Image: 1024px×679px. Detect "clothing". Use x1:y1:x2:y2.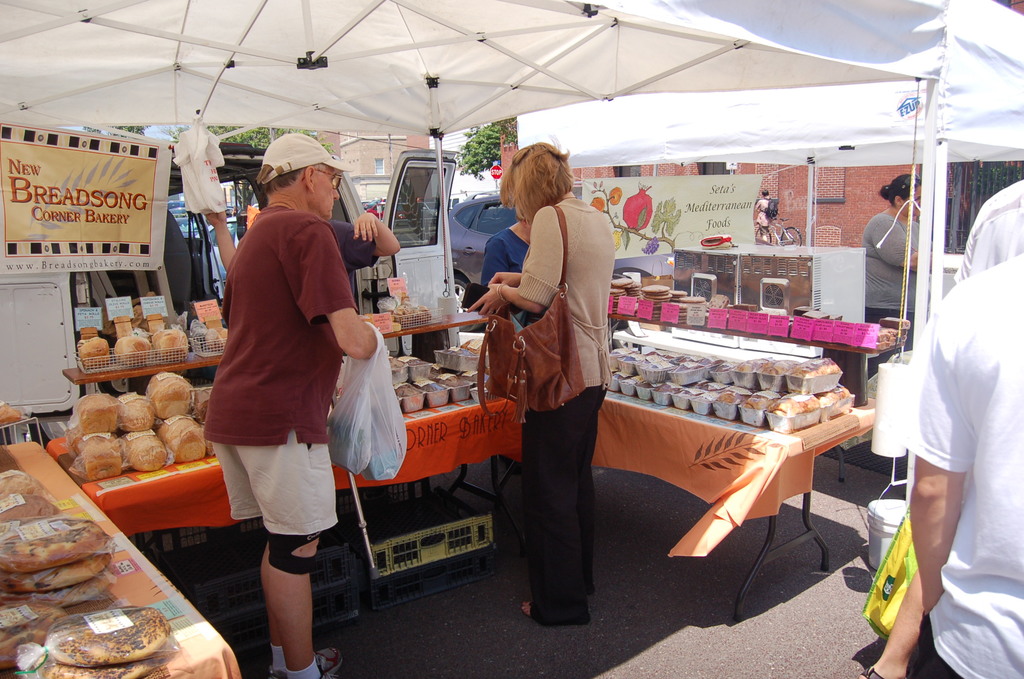
205:149:370:596.
